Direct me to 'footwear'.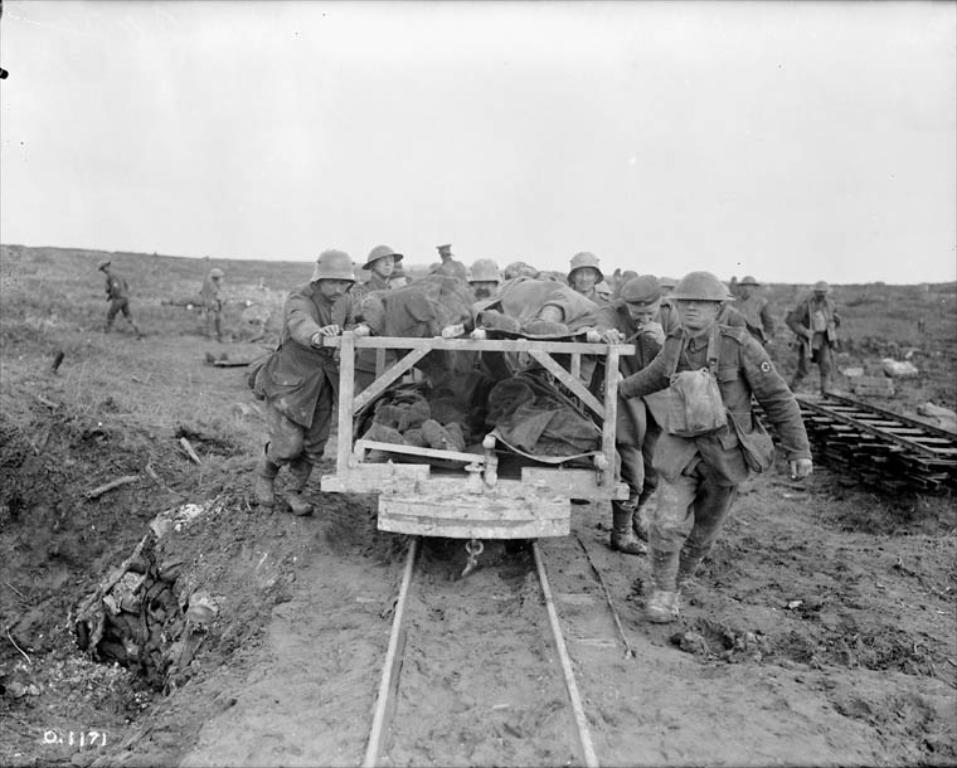
Direction: <box>782,384,793,394</box>.
